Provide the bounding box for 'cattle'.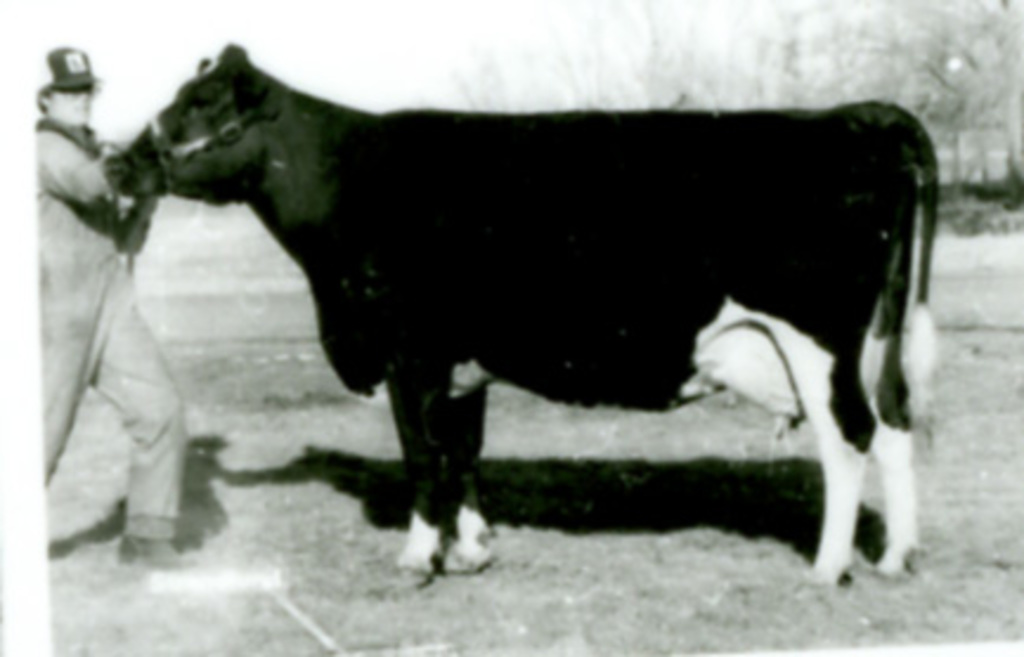
crop(92, 35, 936, 584).
